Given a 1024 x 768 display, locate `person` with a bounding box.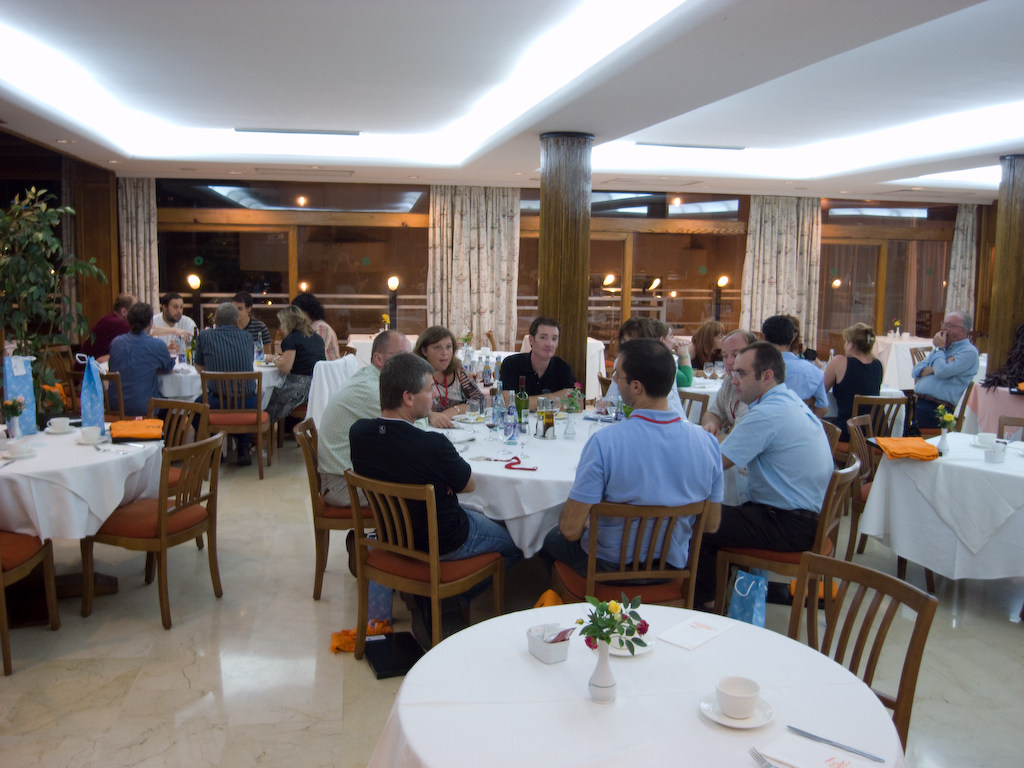
Located: crop(687, 317, 727, 372).
